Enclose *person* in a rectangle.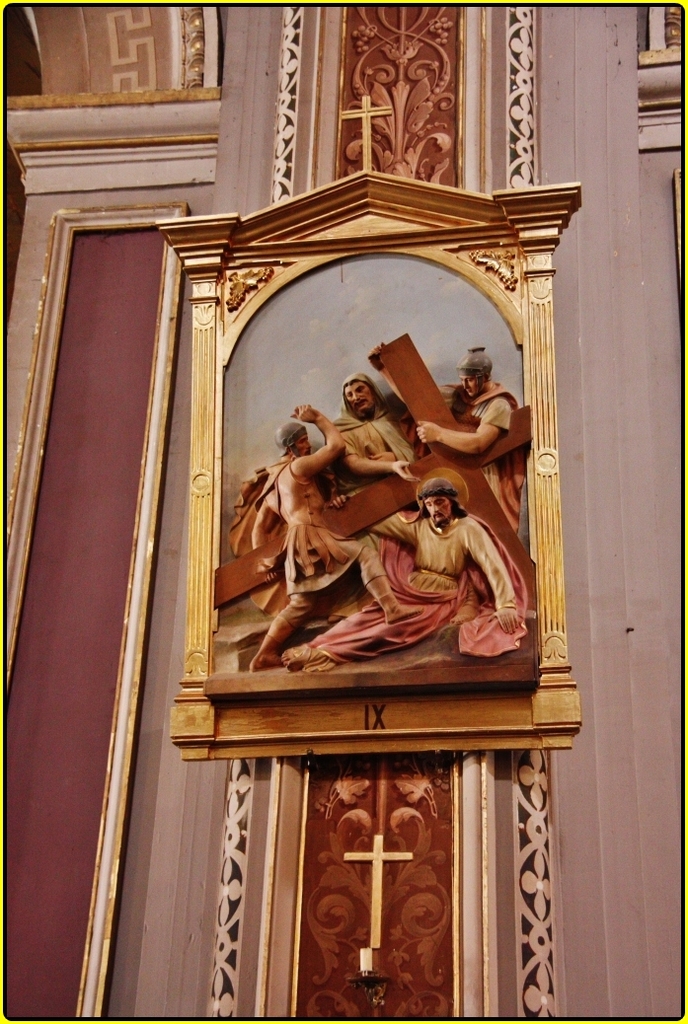
{"left": 300, "top": 361, "right": 447, "bottom": 533}.
